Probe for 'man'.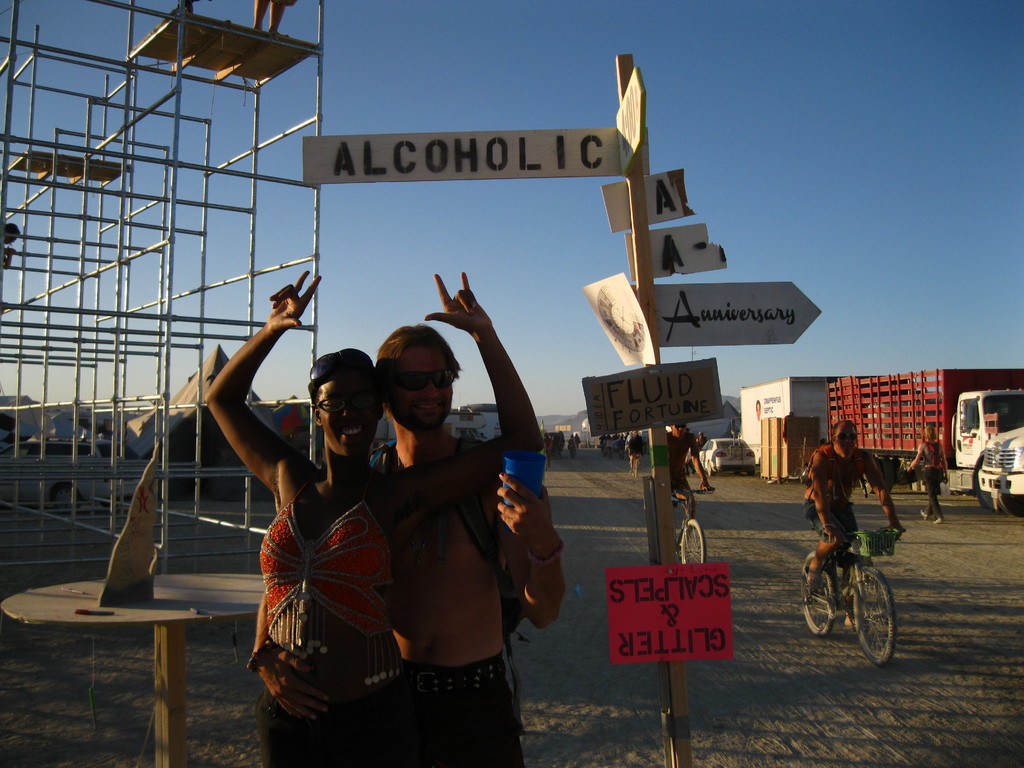
Probe result: x1=662, y1=424, x2=710, y2=549.
